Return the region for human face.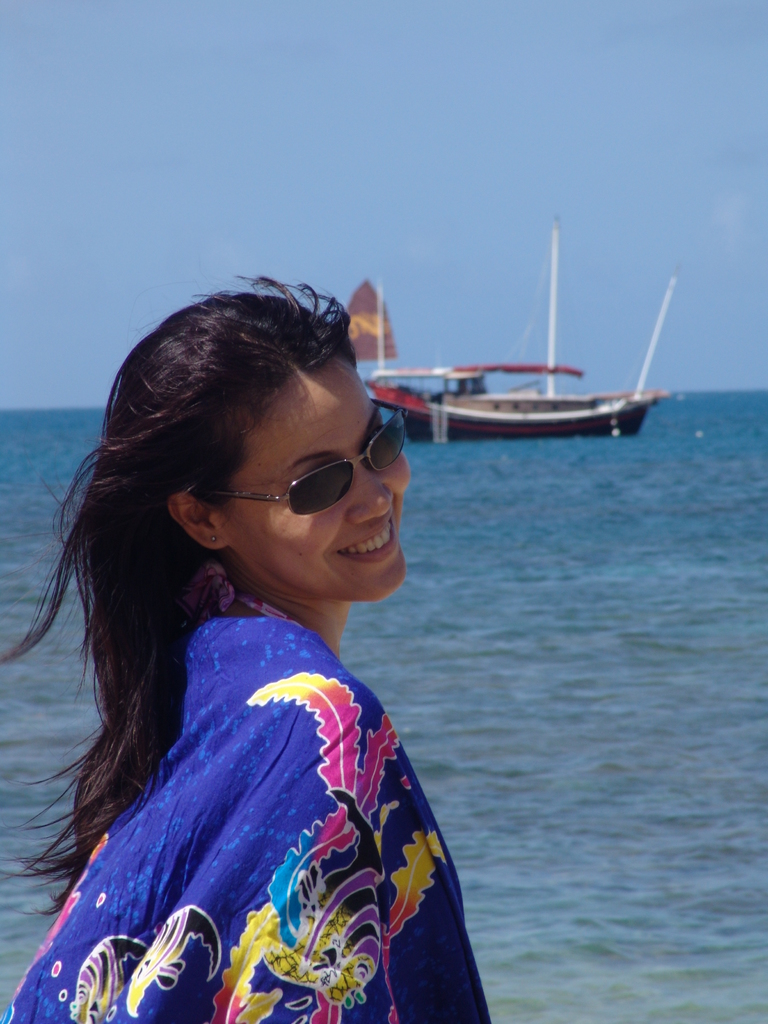
x1=221 y1=348 x2=413 y2=593.
